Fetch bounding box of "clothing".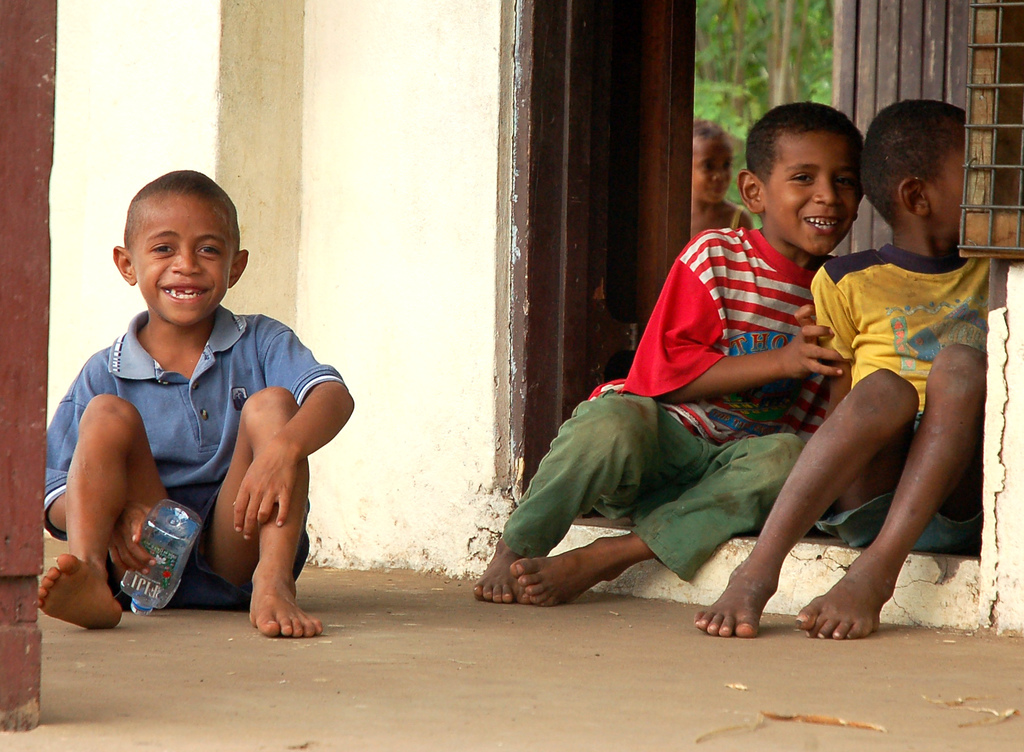
Bbox: [x1=39, y1=307, x2=354, y2=611].
